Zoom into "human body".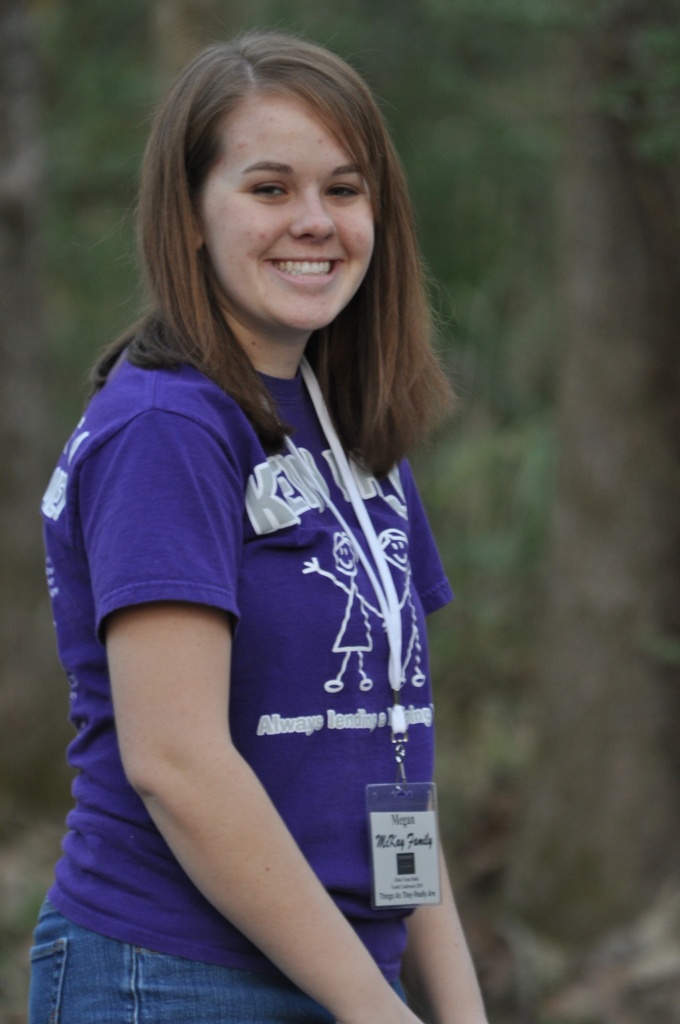
Zoom target: 40:0:510:1023.
